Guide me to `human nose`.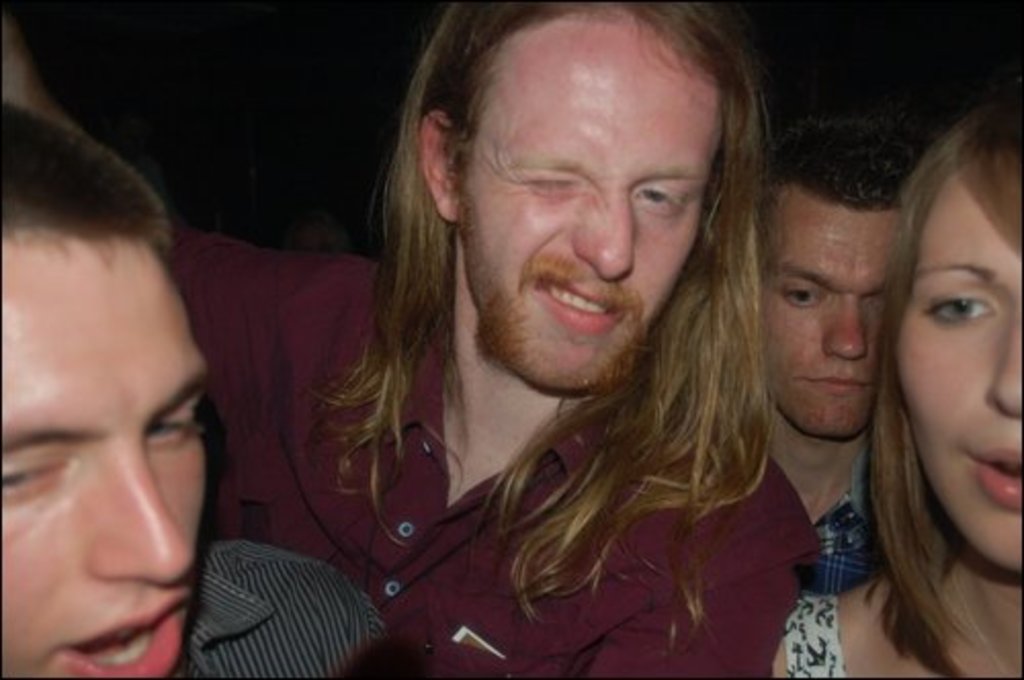
Guidance: region(829, 303, 864, 360).
